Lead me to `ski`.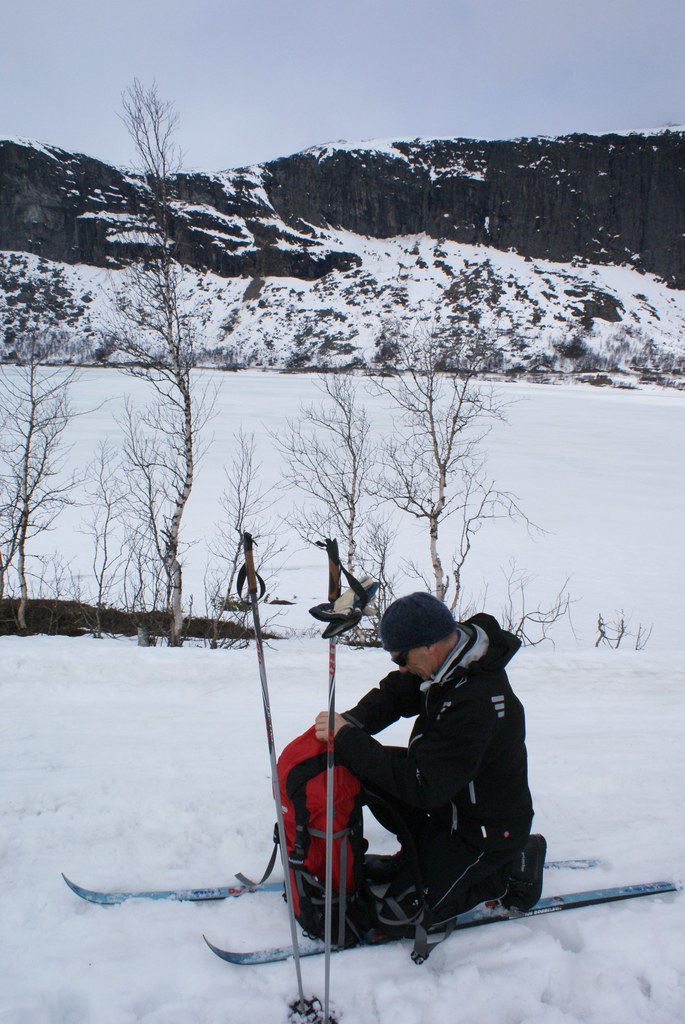
Lead to bbox=(208, 860, 670, 962).
